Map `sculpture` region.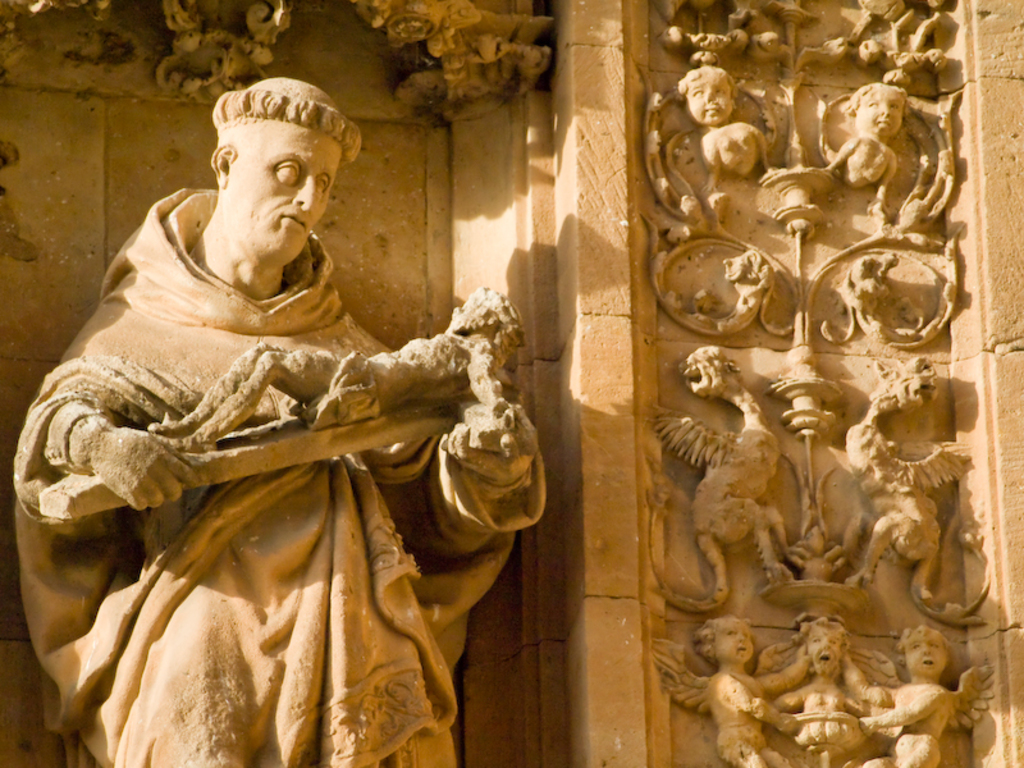
Mapped to rect(659, 237, 791, 343).
